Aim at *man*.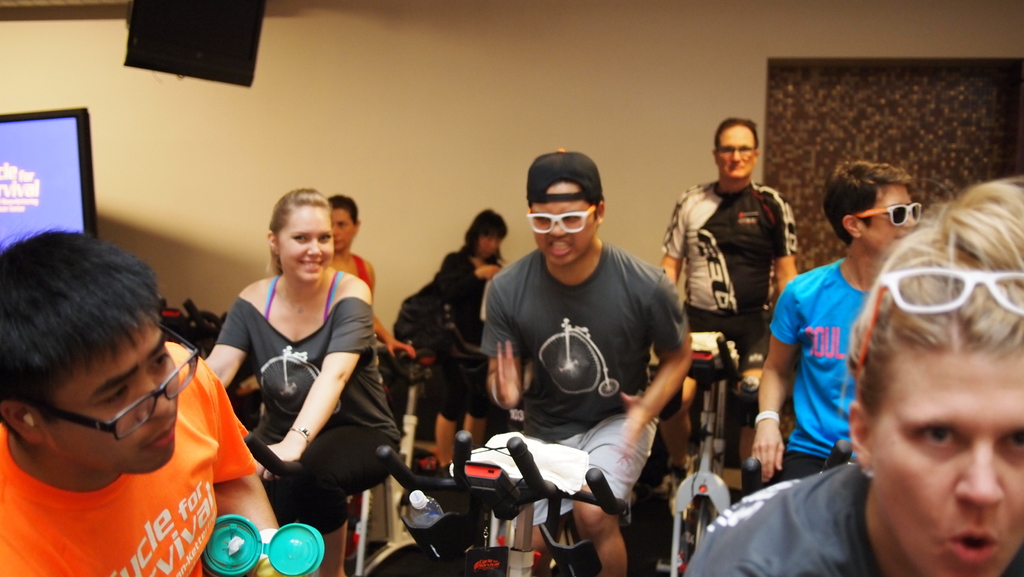
Aimed at locate(662, 113, 799, 375).
